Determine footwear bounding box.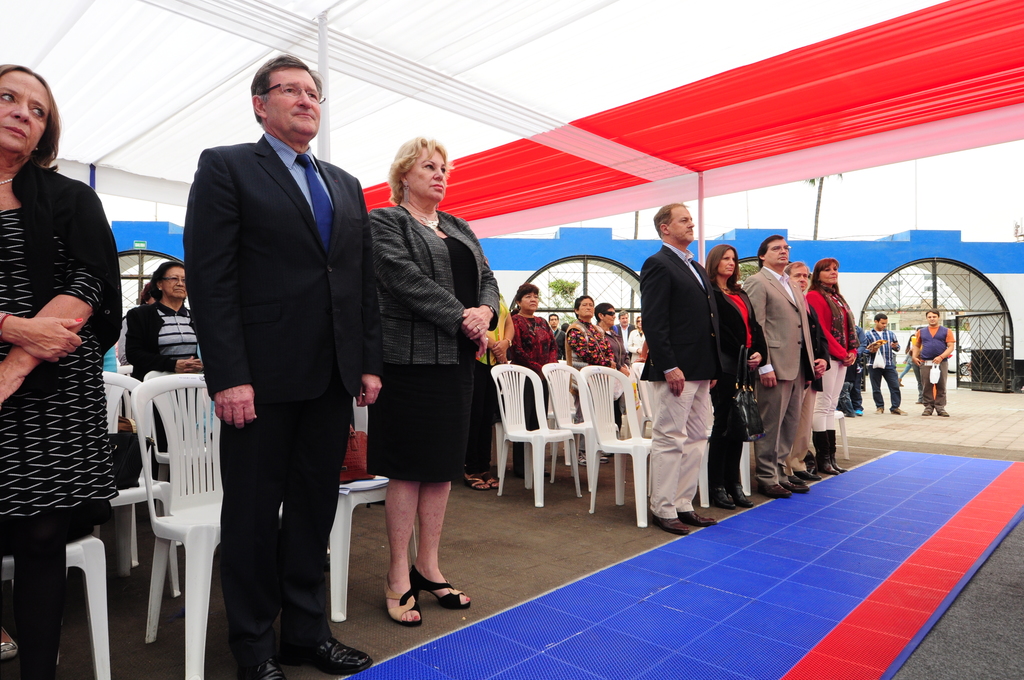
Determined: {"left": 412, "top": 562, "right": 473, "bottom": 610}.
